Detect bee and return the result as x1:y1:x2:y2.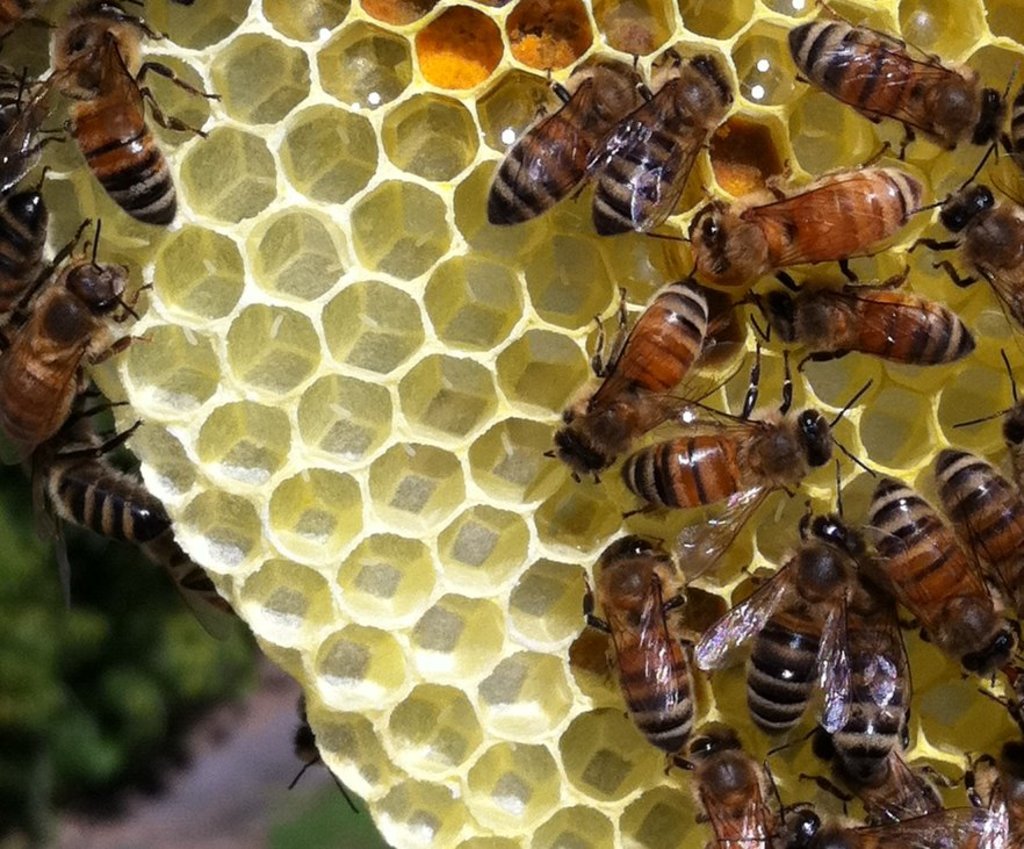
733:265:987:369.
